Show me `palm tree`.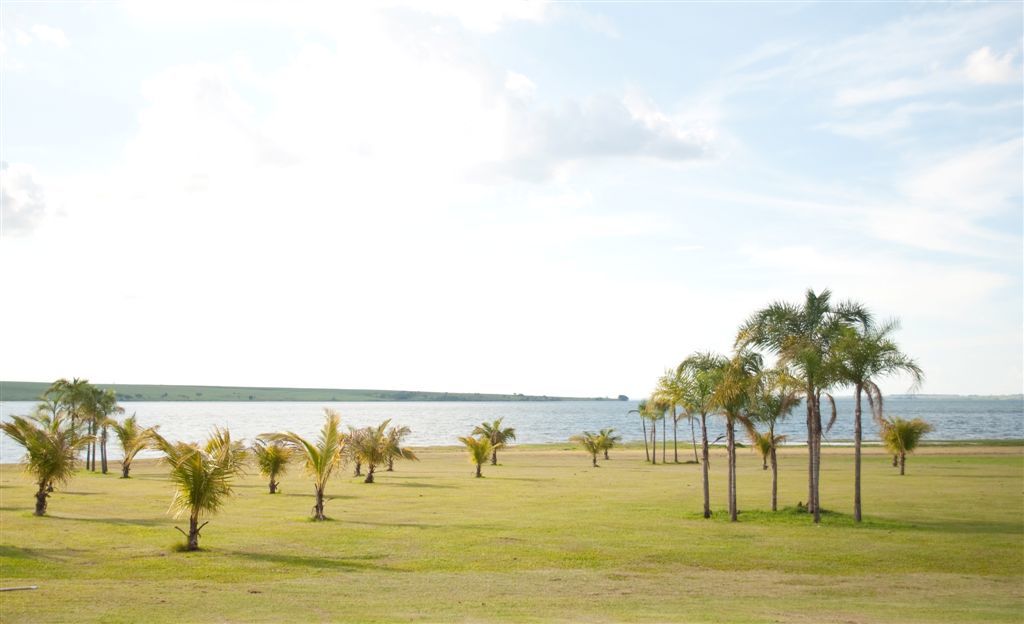
`palm tree` is here: 571:426:616:453.
